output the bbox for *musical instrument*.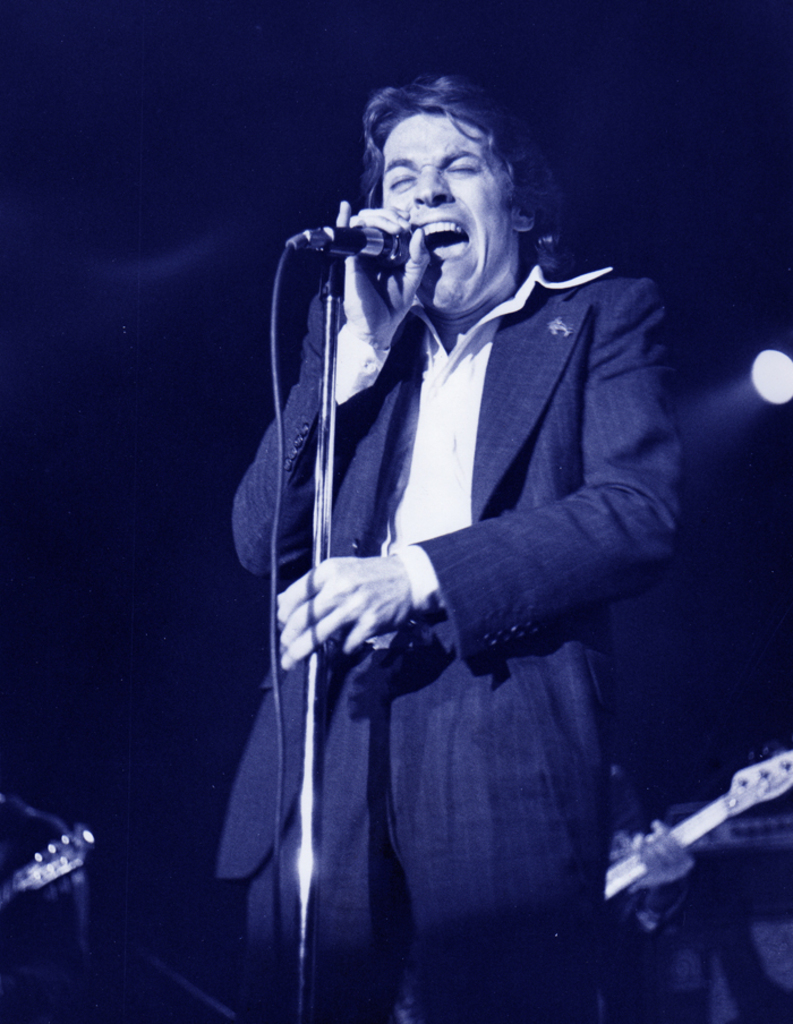
bbox(600, 745, 792, 907).
